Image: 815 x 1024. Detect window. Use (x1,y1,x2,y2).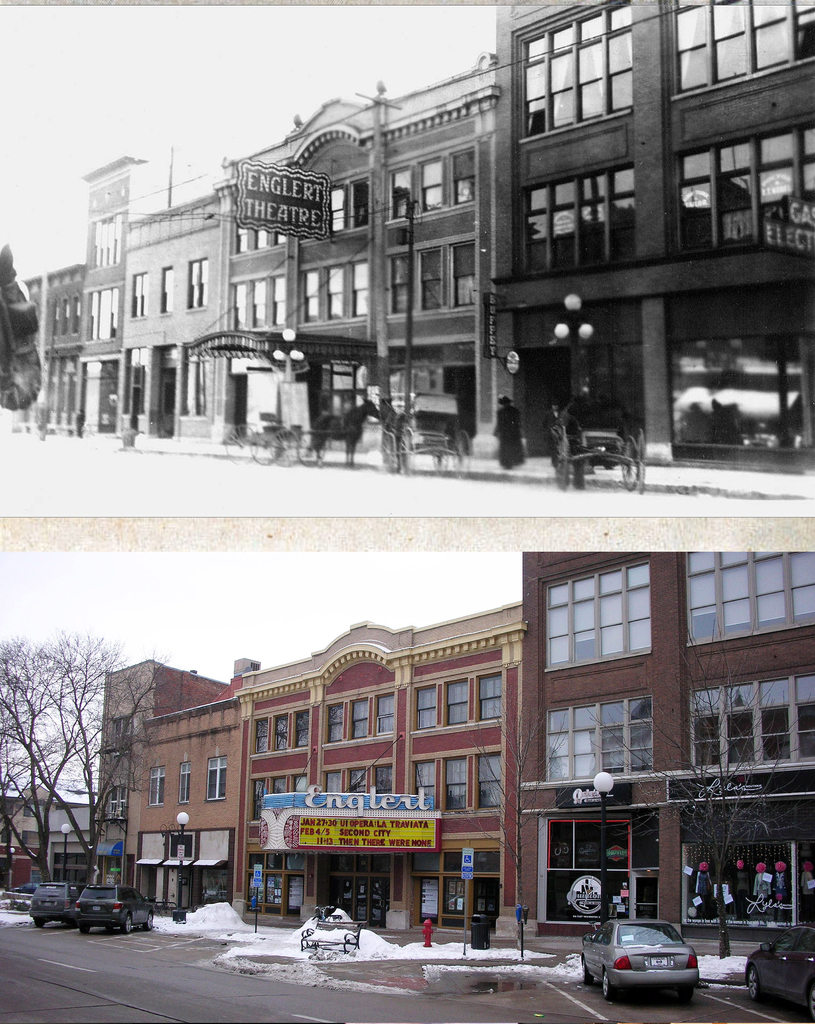
(275,776,286,796).
